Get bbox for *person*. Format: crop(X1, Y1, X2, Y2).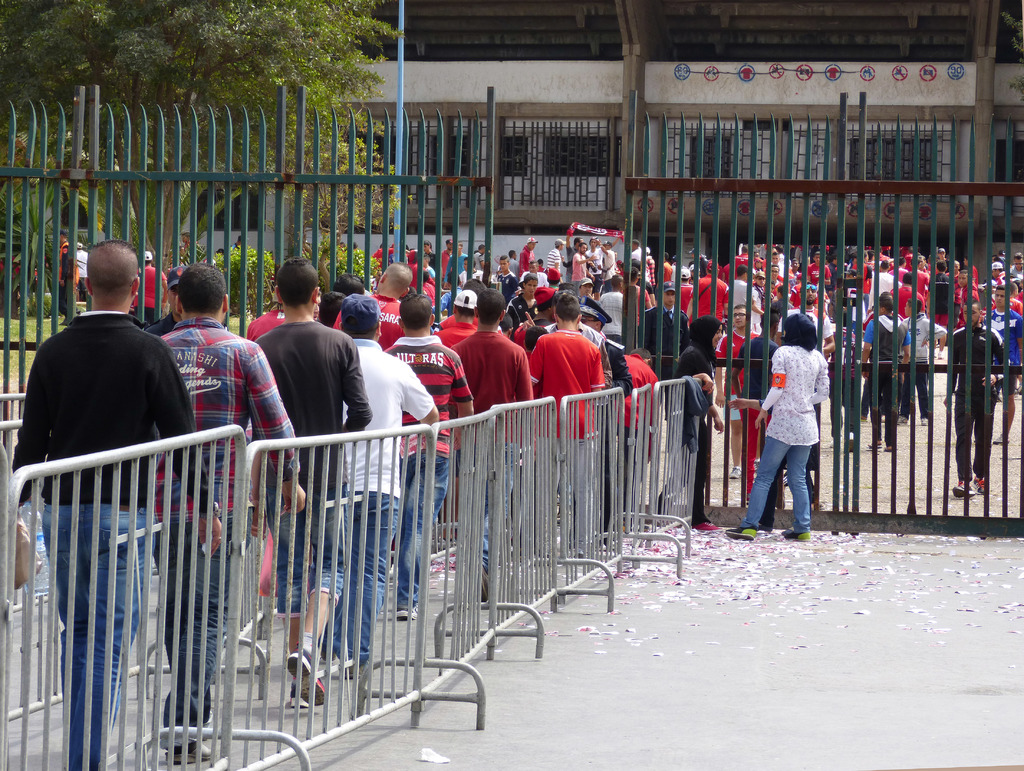
crop(526, 288, 606, 543).
